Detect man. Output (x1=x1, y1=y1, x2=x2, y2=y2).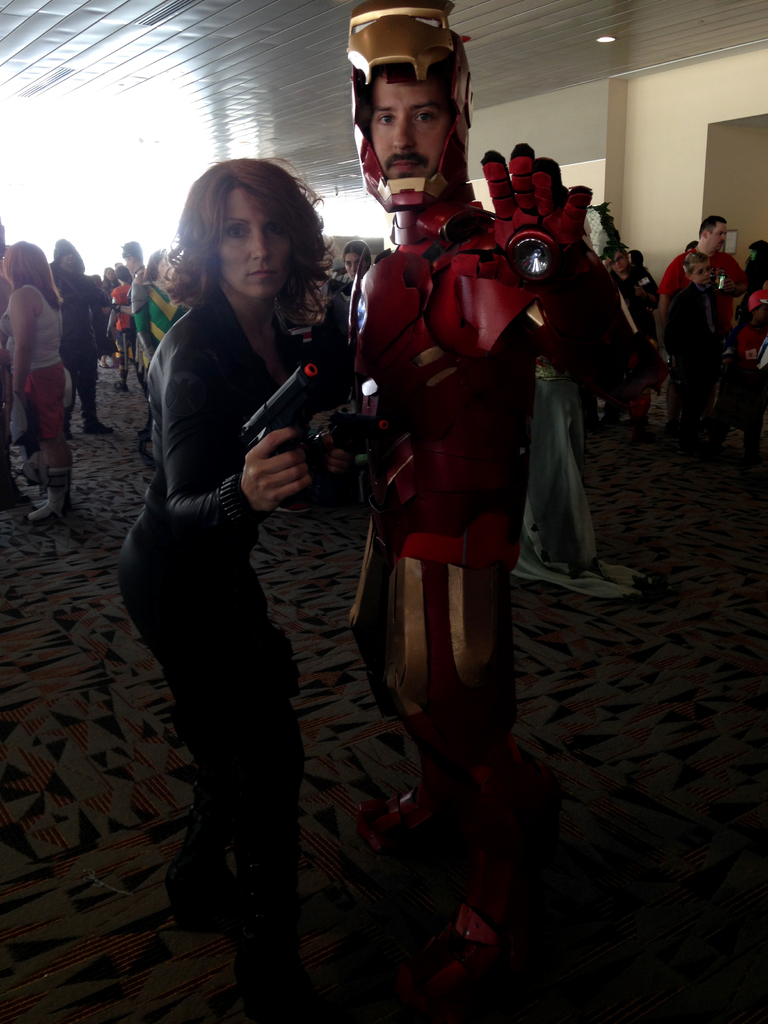
(x1=660, y1=214, x2=742, y2=354).
